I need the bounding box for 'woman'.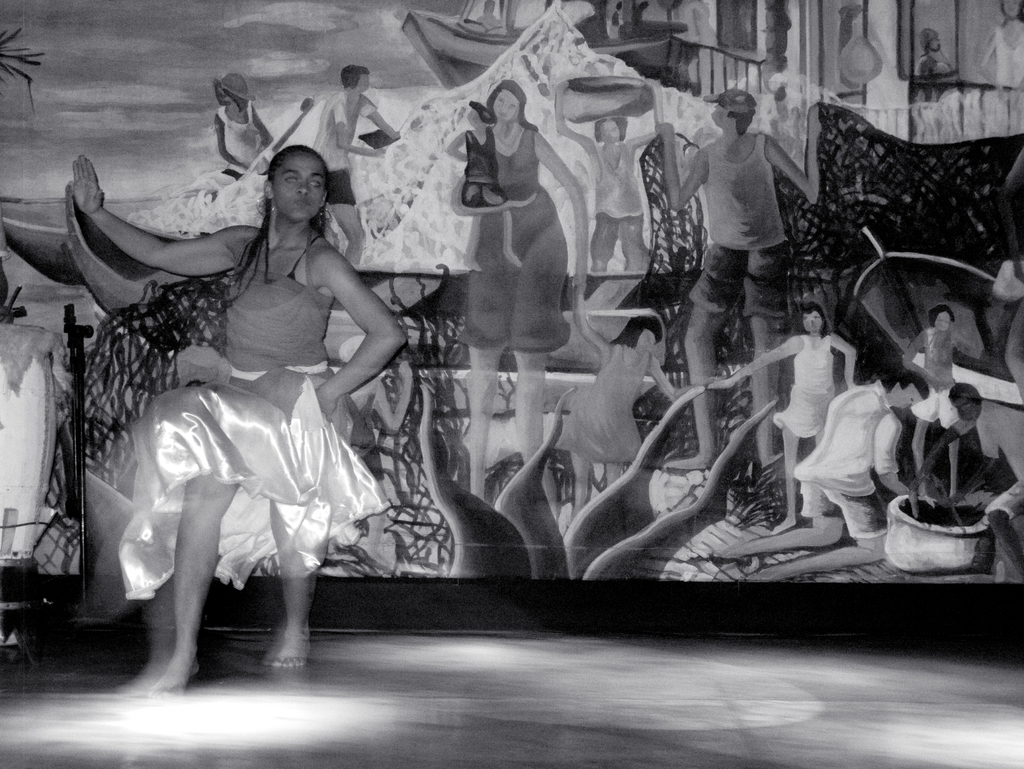
Here it is: box(902, 303, 985, 395).
